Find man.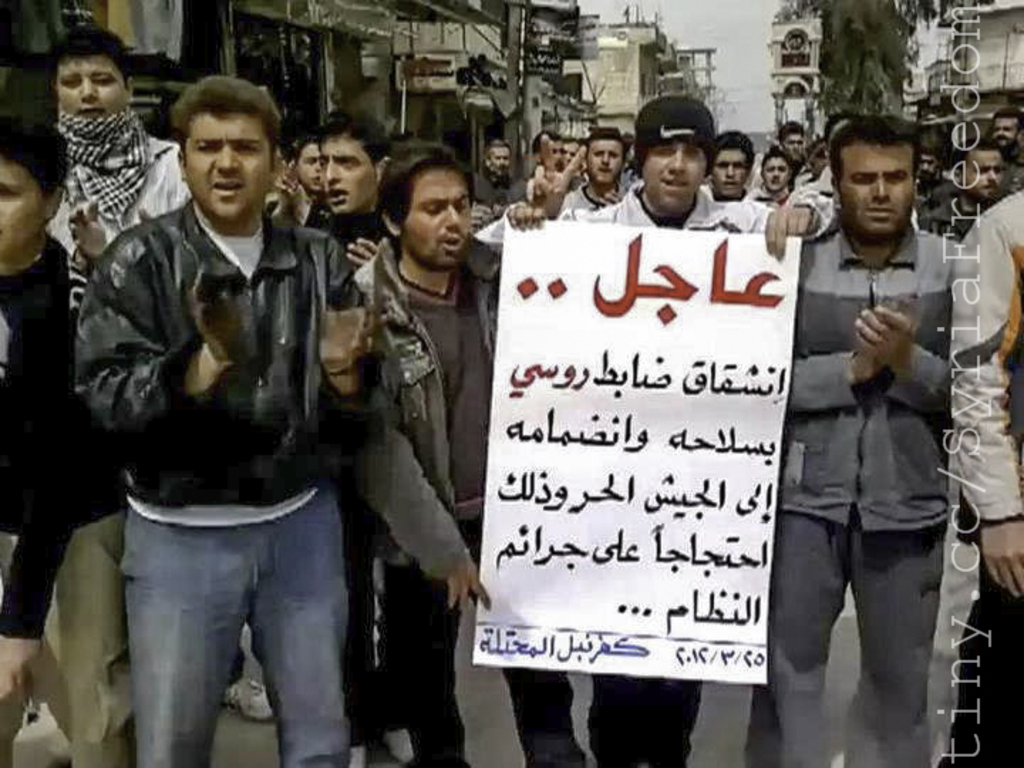
705:132:771:218.
